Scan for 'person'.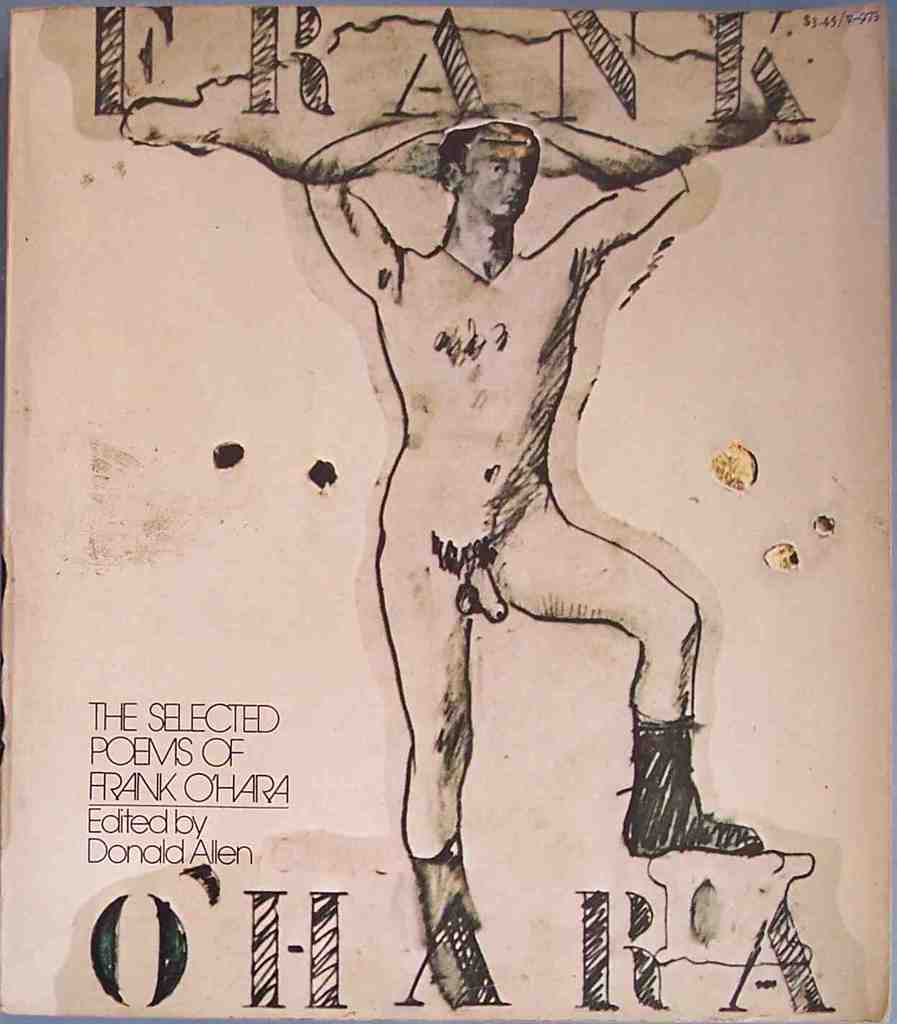
Scan result: [380, 120, 739, 994].
